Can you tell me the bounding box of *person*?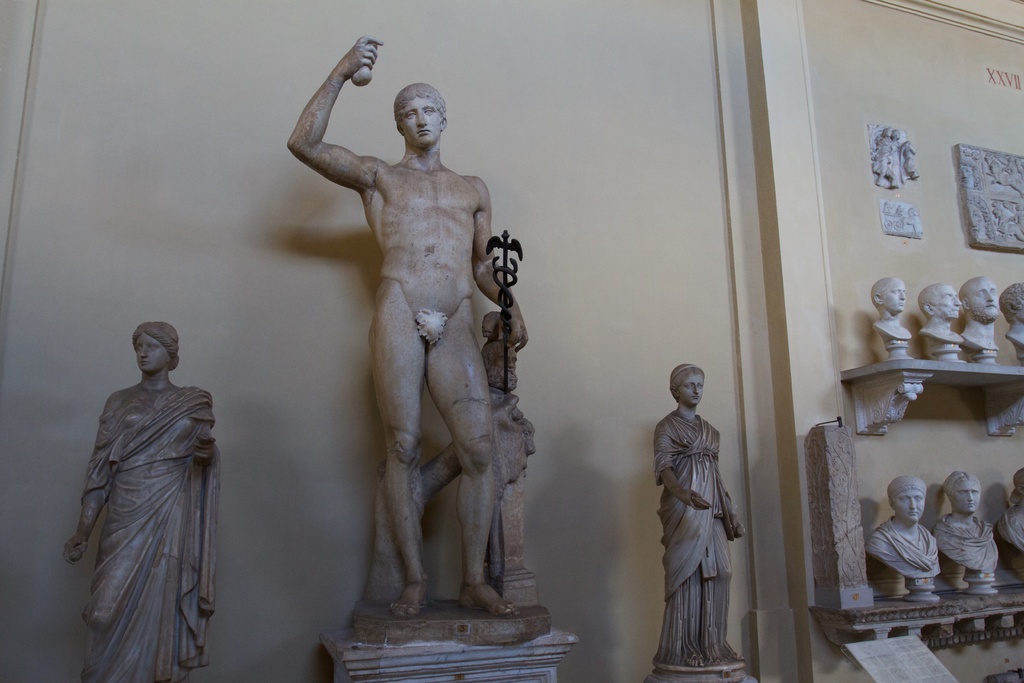
[left=874, top=277, right=911, bottom=364].
